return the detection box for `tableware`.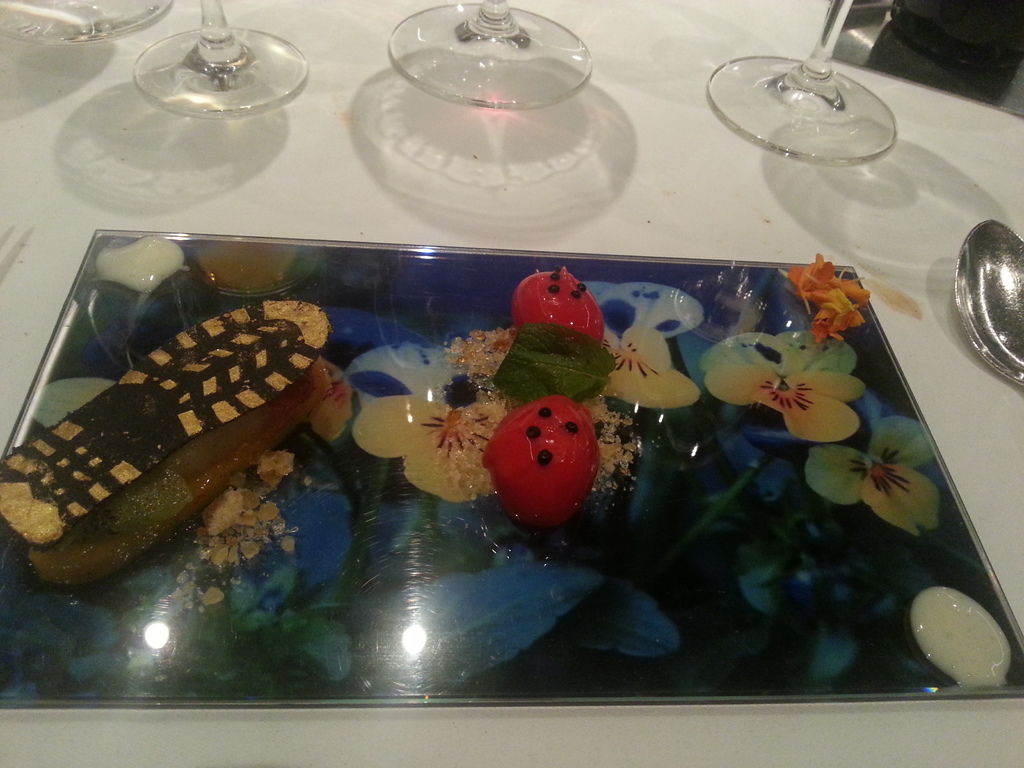
x1=387, y1=0, x2=597, y2=106.
